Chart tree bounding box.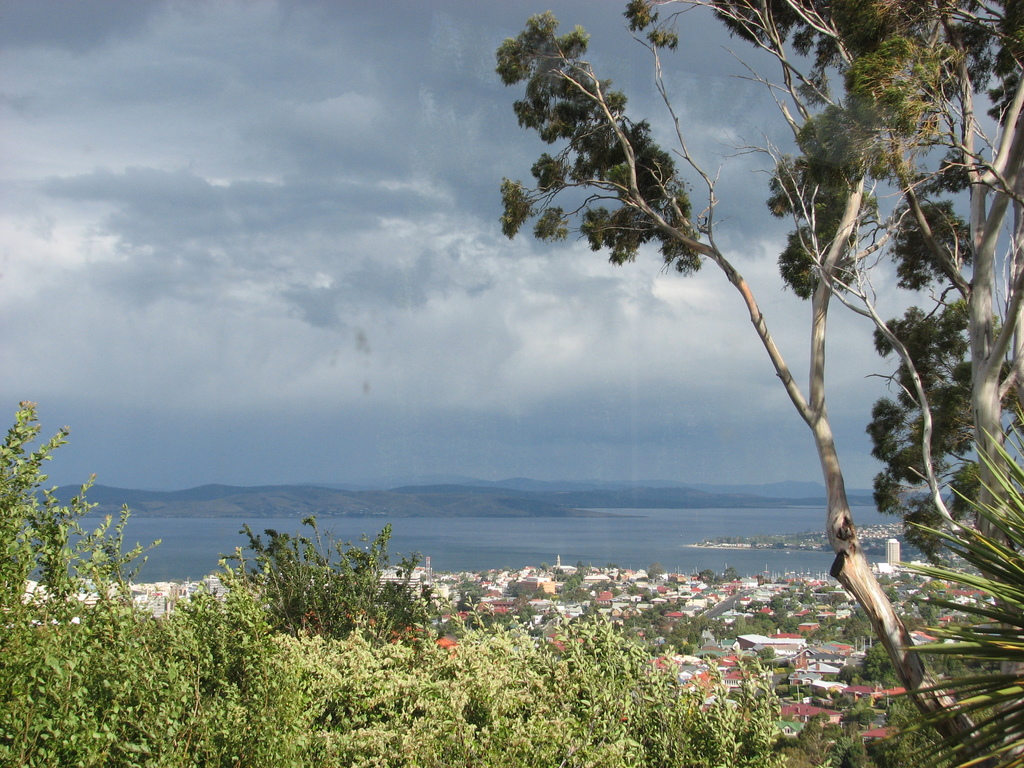
Charted: 494,0,1023,767.
